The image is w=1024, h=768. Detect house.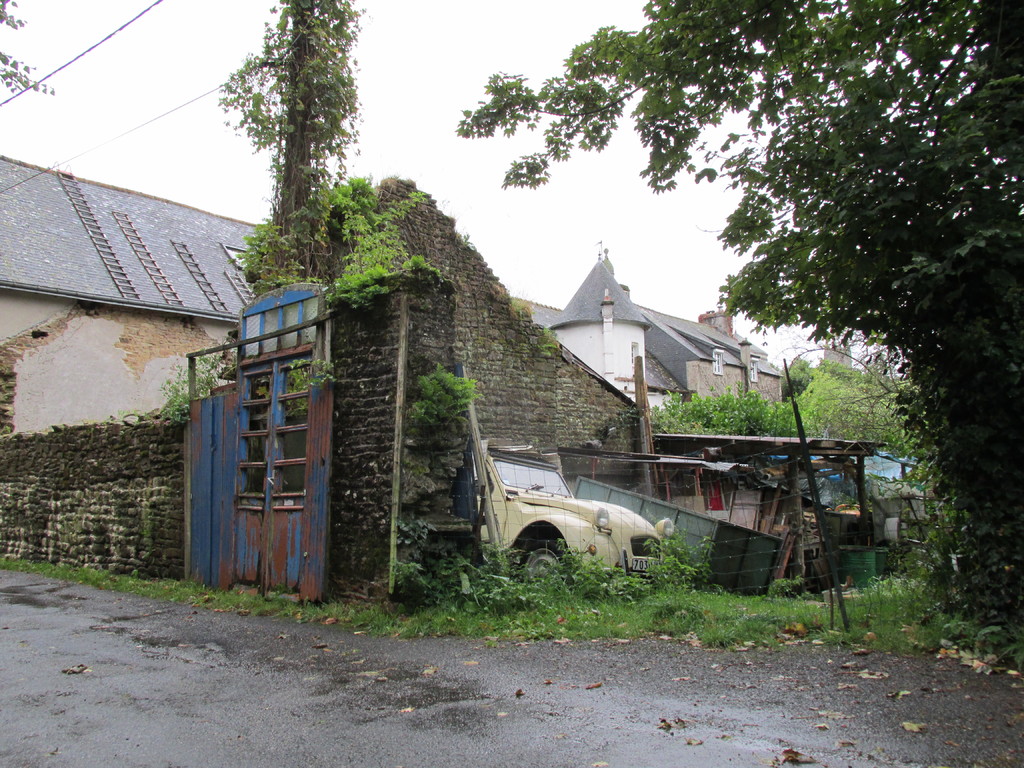
Detection: select_region(757, 433, 937, 548).
